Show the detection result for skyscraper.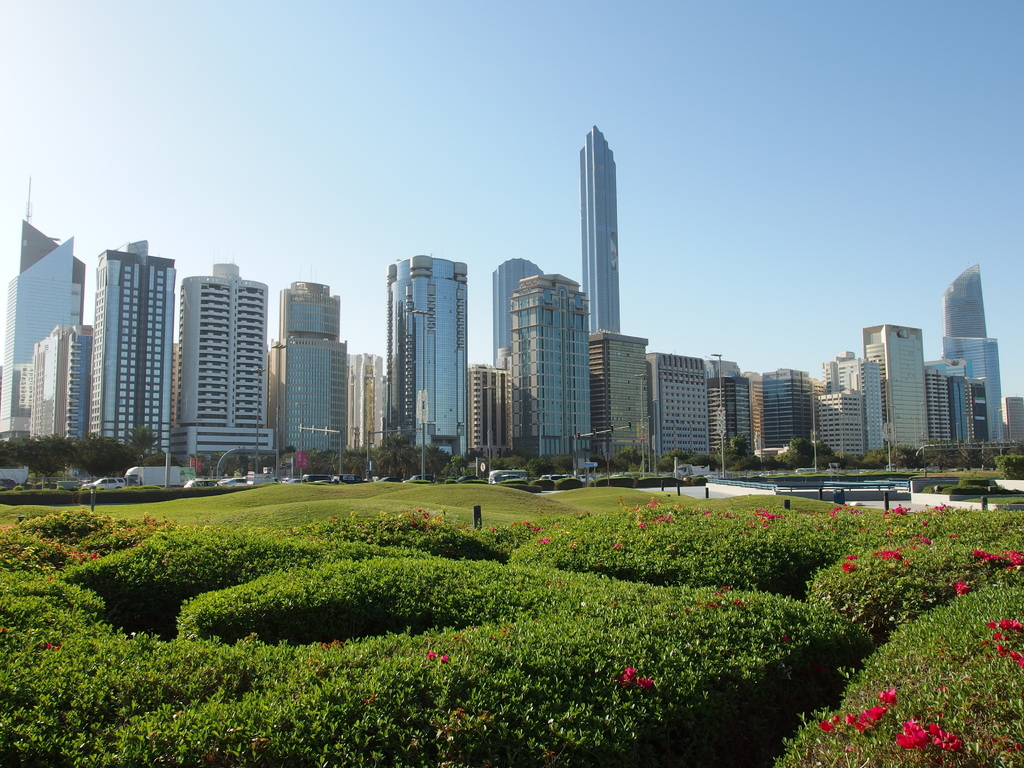
BBox(271, 284, 353, 472).
